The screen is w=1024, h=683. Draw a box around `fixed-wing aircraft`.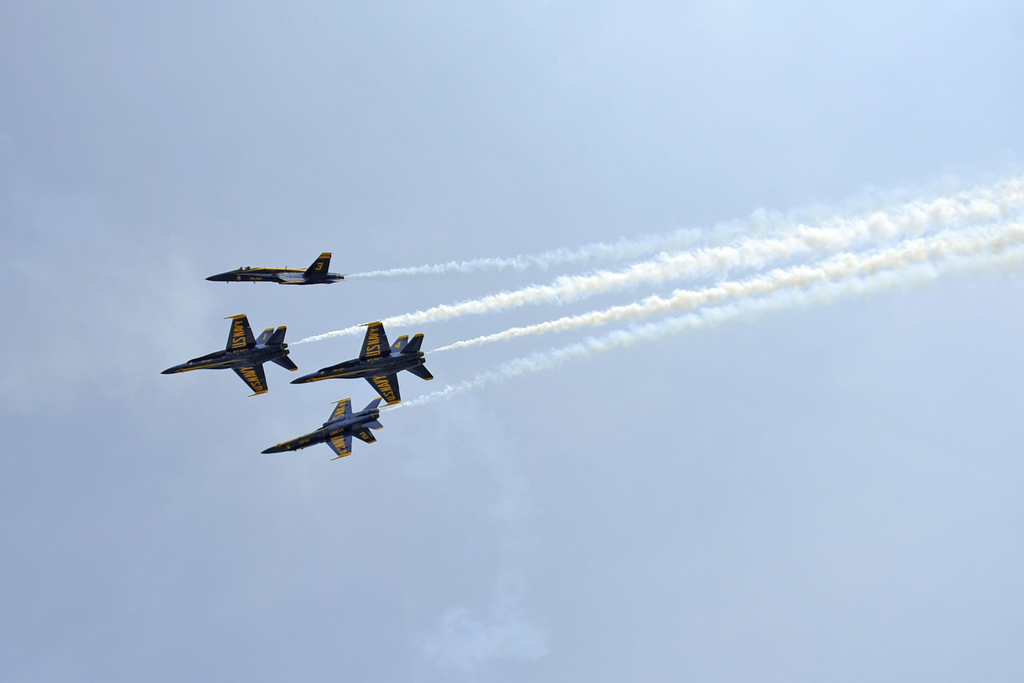
{"x1": 207, "y1": 248, "x2": 346, "y2": 288}.
